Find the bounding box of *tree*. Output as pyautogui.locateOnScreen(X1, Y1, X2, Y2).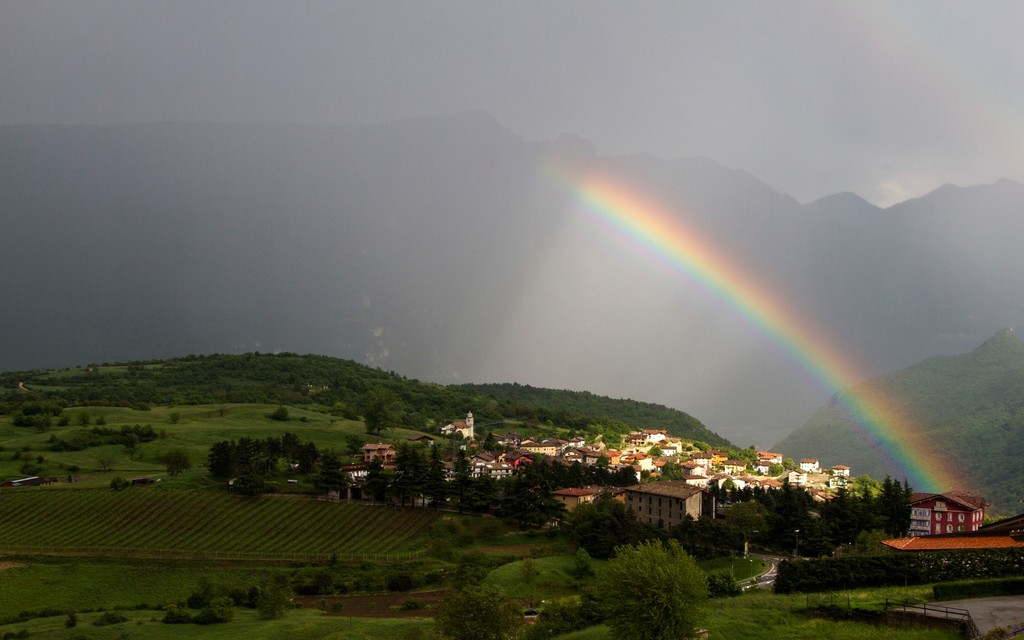
pyautogui.locateOnScreen(575, 528, 703, 639).
